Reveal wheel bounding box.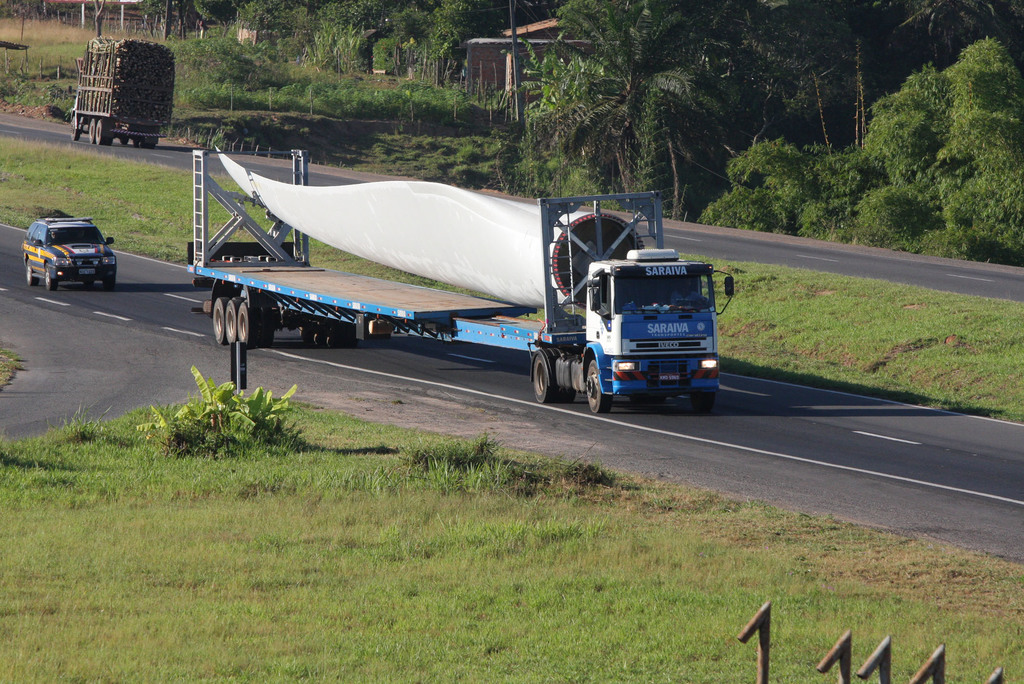
Revealed: pyautogui.locateOnScreen(44, 263, 54, 293).
